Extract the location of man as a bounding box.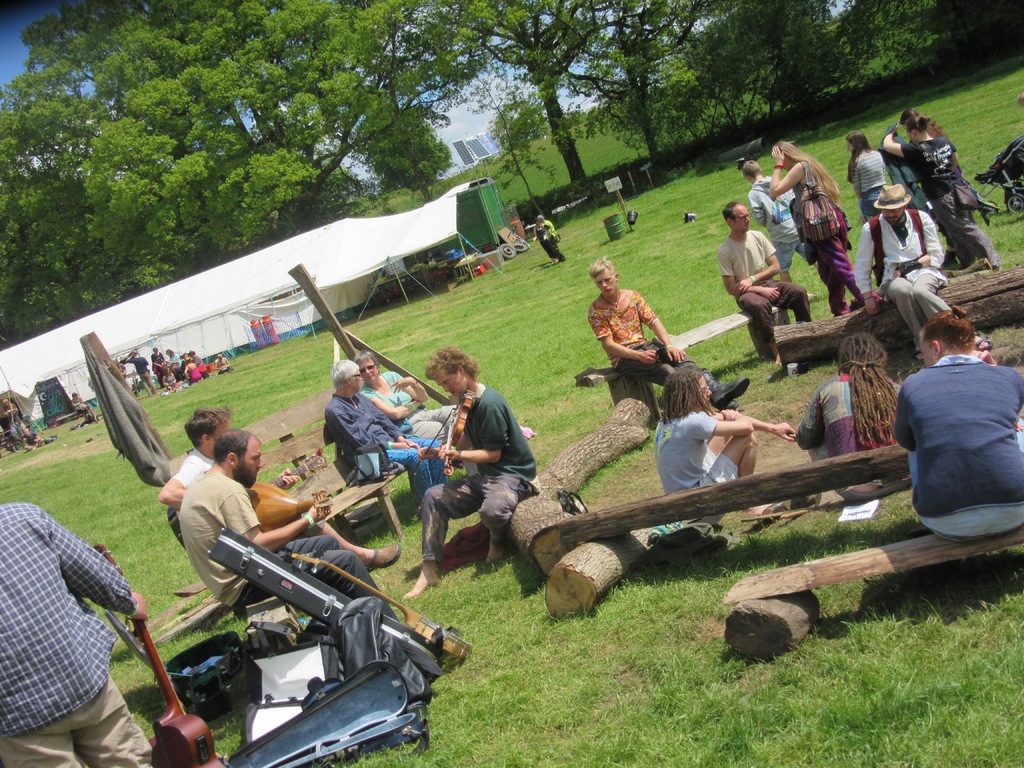
{"left": 154, "top": 404, "right": 403, "bottom": 572}.
